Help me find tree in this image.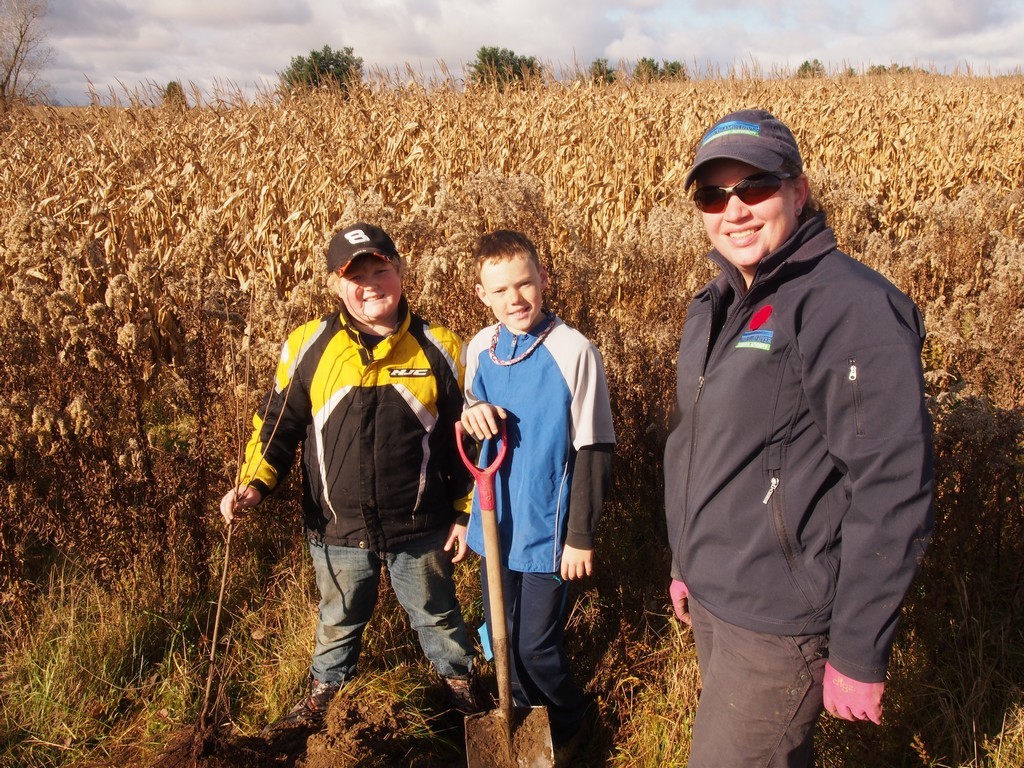
Found it: [590, 55, 609, 77].
